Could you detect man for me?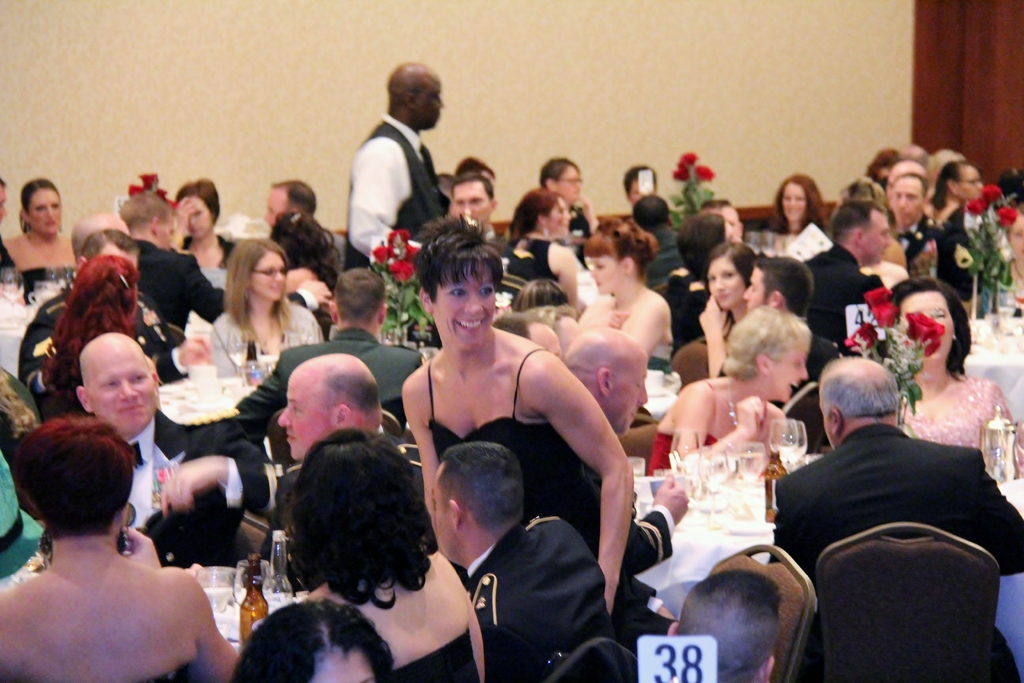
Detection result: region(627, 195, 696, 281).
